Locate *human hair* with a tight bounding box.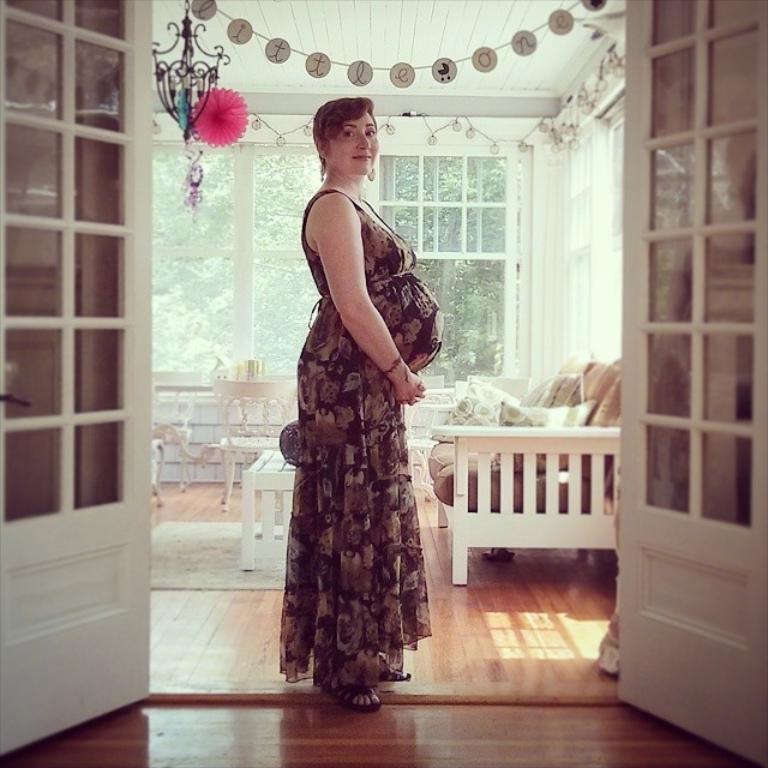
<box>311,92,374,180</box>.
